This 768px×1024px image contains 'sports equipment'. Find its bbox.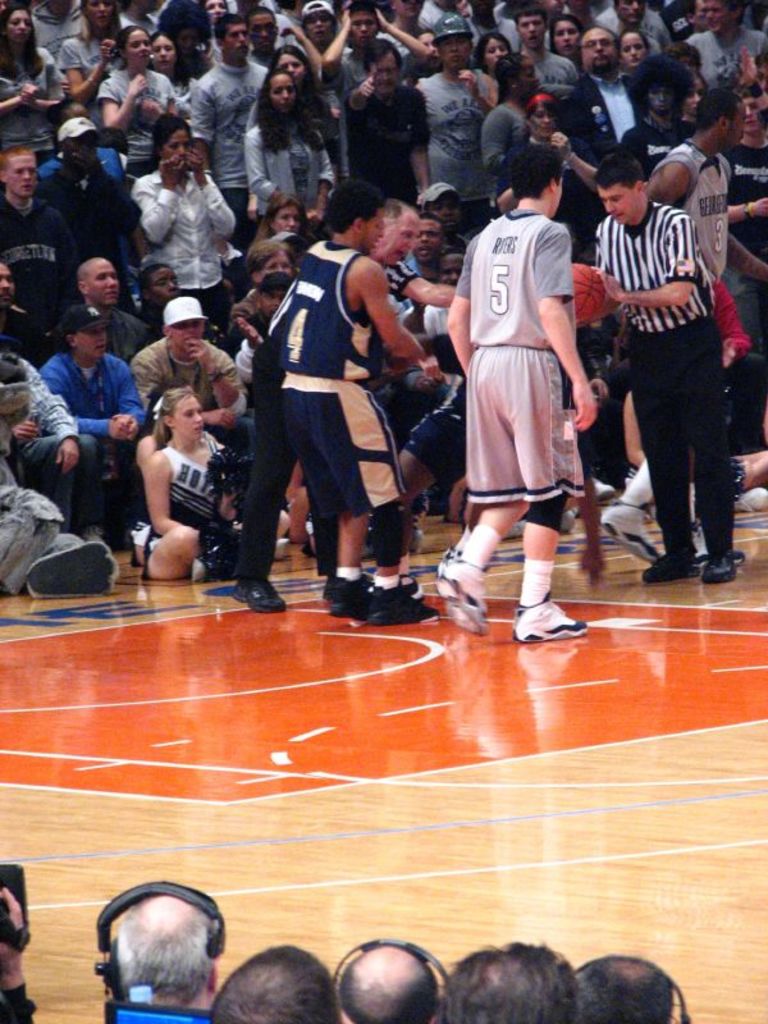
<box>439,558,492,634</box>.
